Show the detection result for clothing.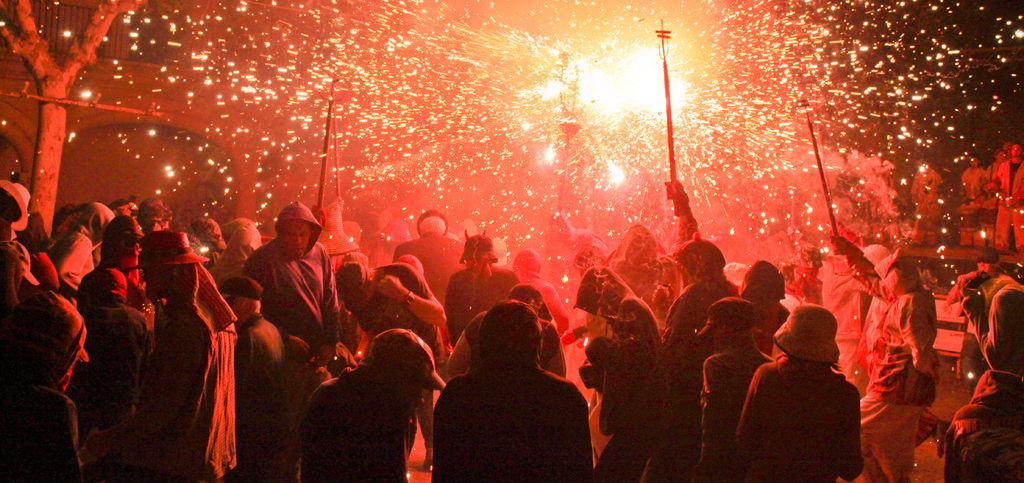
BBox(238, 314, 288, 438).
